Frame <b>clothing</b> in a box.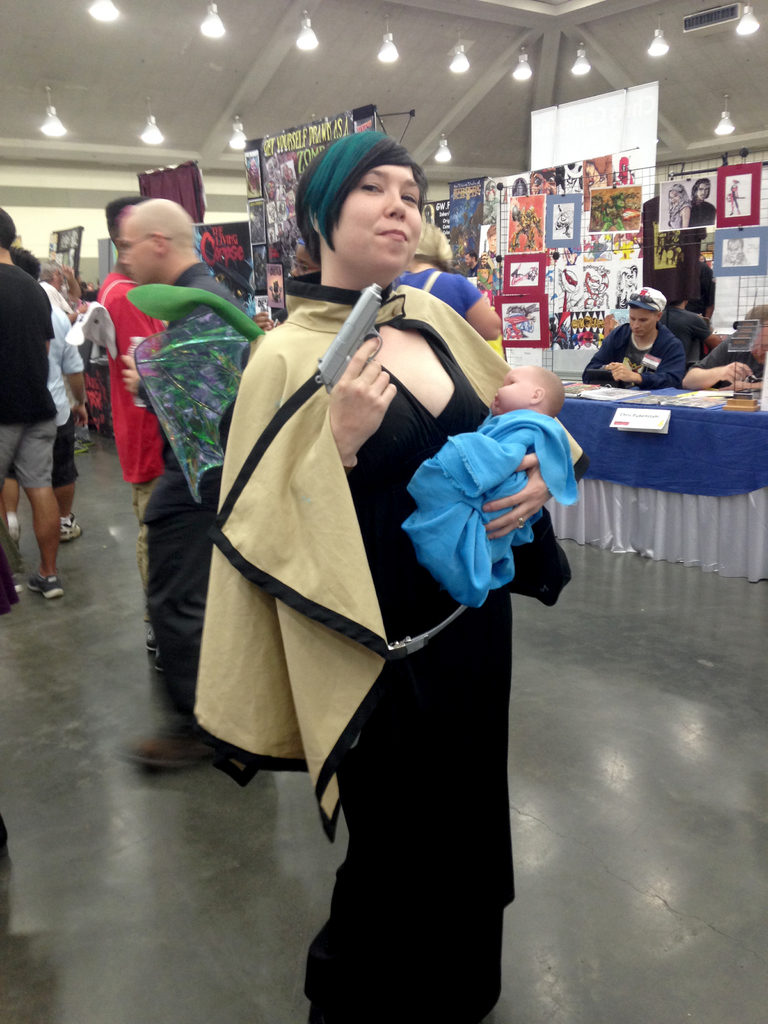
rect(149, 269, 245, 732).
